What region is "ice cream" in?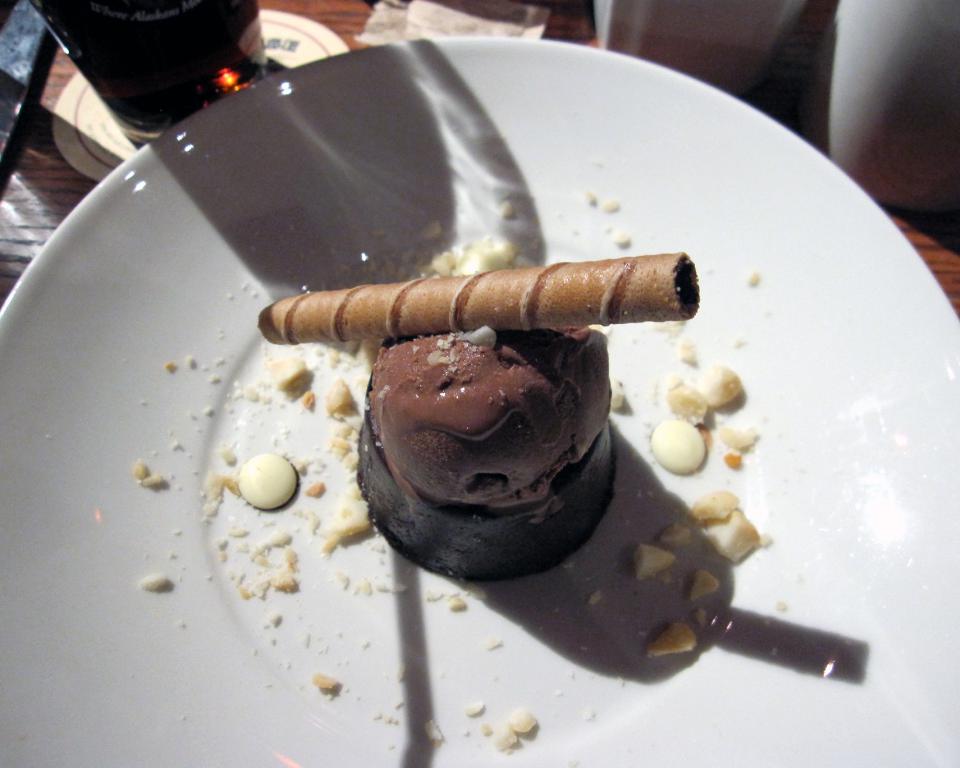
(x1=355, y1=303, x2=623, y2=570).
